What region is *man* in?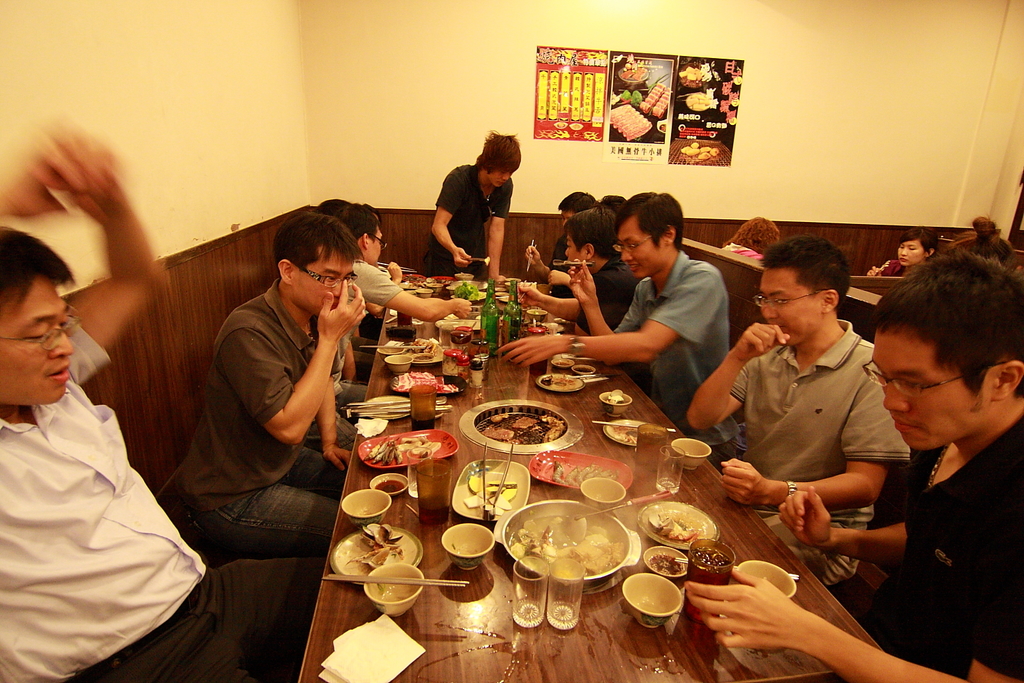
<region>490, 185, 735, 477</region>.
